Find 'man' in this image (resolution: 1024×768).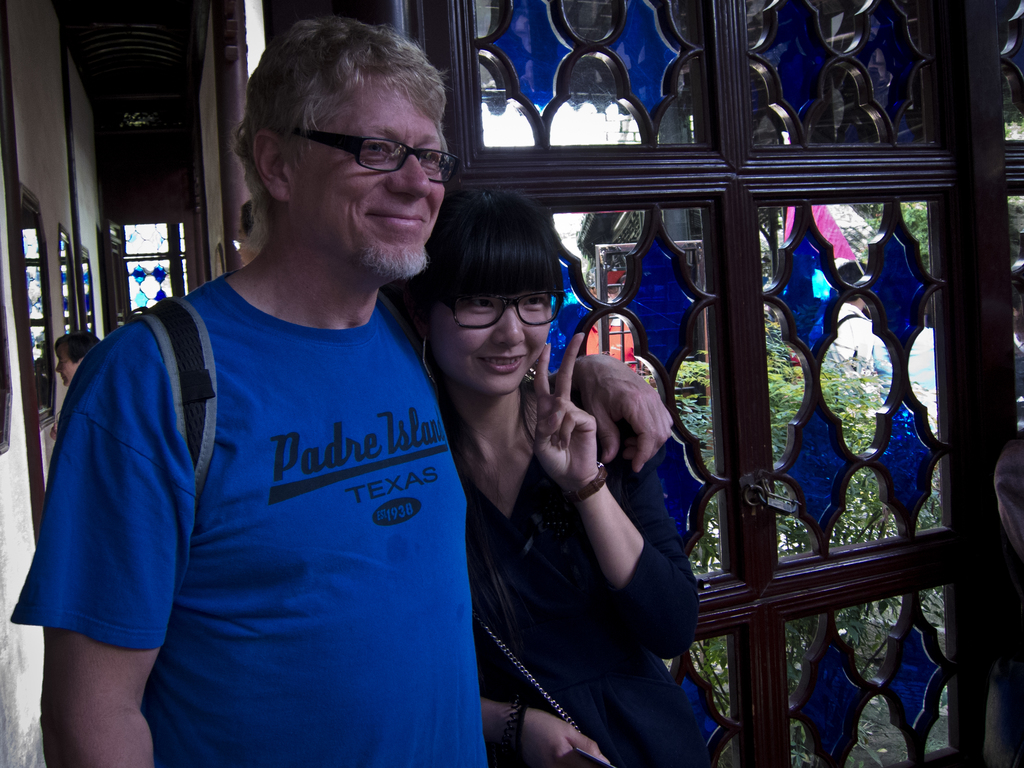
{"left": 36, "top": 33, "right": 497, "bottom": 767}.
